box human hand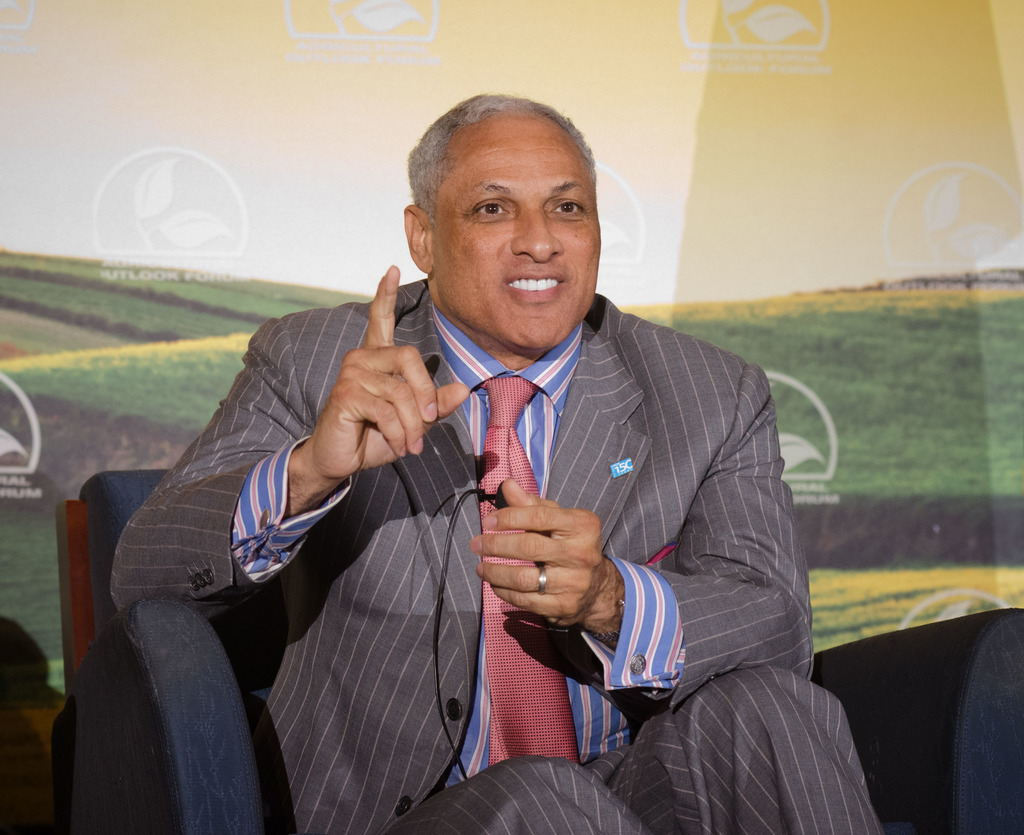
(x1=469, y1=483, x2=620, y2=628)
